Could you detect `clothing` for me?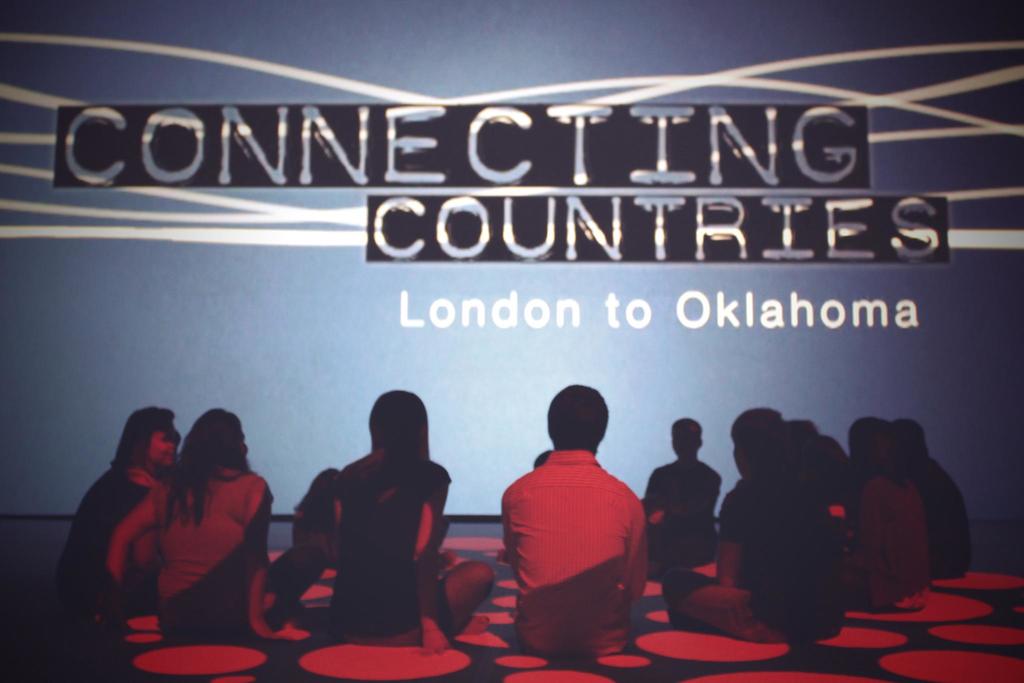
Detection result: (339,450,430,625).
